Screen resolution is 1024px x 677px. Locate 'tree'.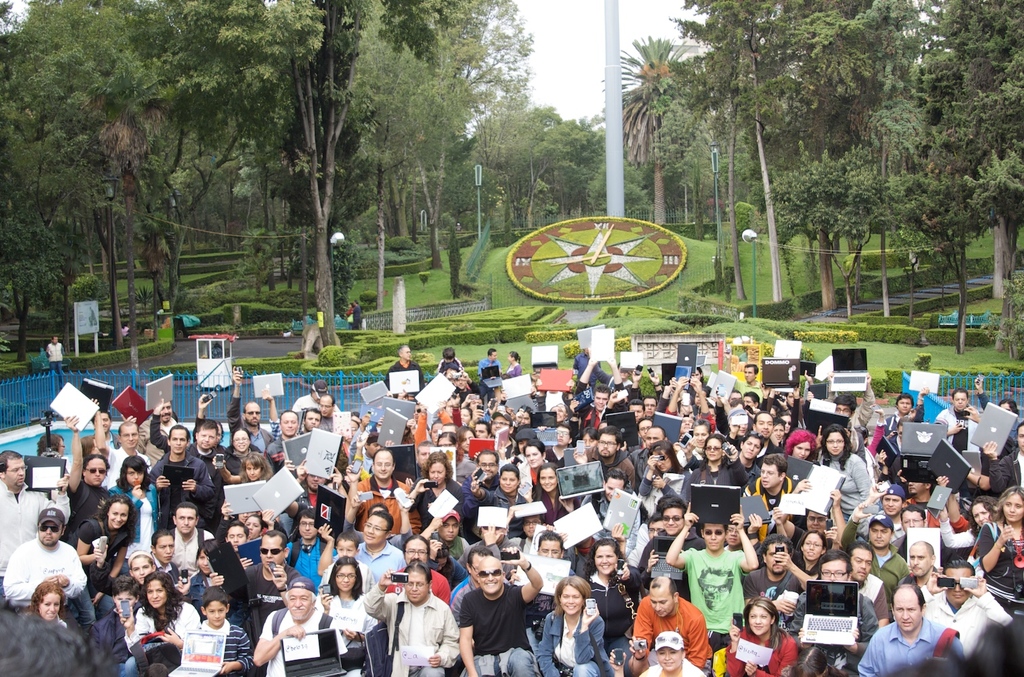
box=[528, 99, 605, 216].
